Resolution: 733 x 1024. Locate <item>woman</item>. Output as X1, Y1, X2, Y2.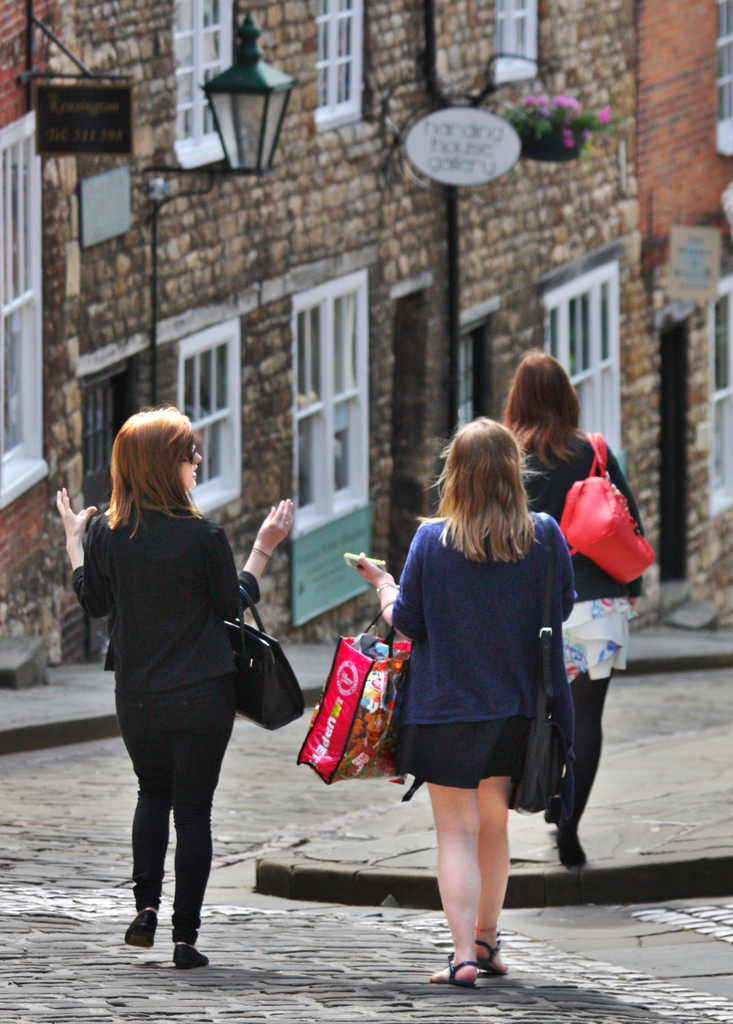
488, 347, 647, 878.
